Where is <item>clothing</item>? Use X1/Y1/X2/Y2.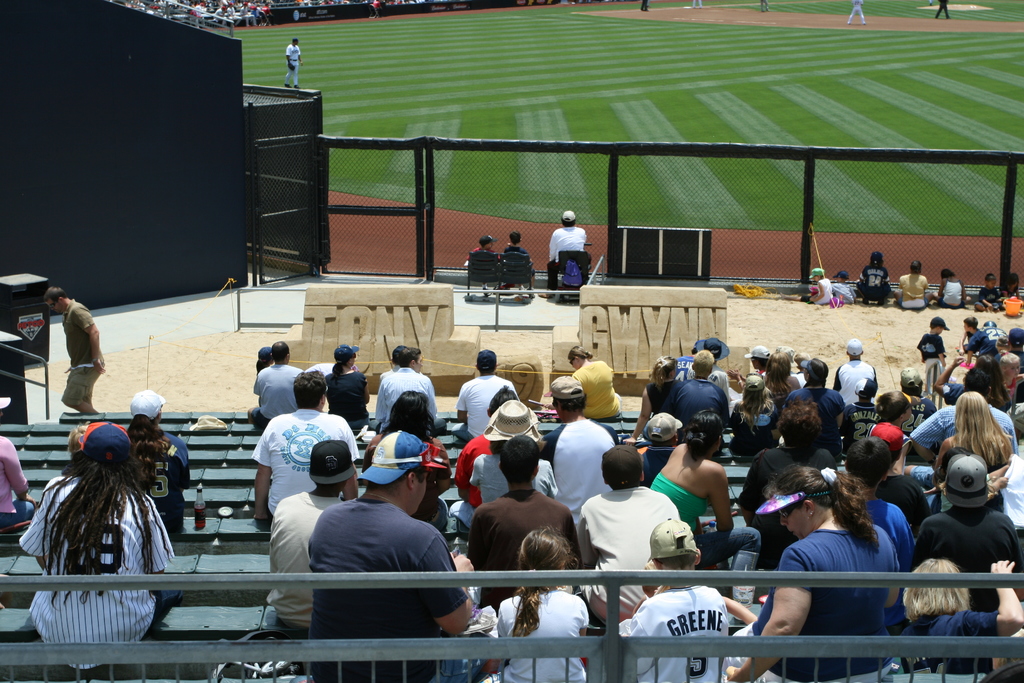
909/439/1008/488.
